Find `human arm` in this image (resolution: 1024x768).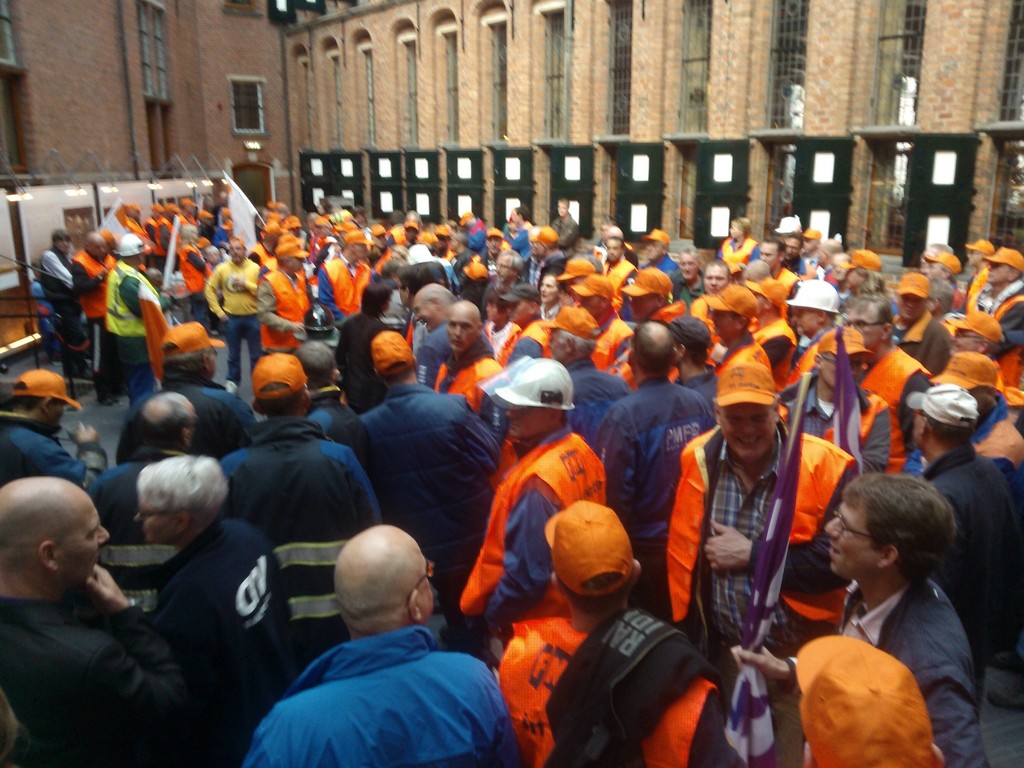
{"left": 480, "top": 483, "right": 591, "bottom": 637}.
